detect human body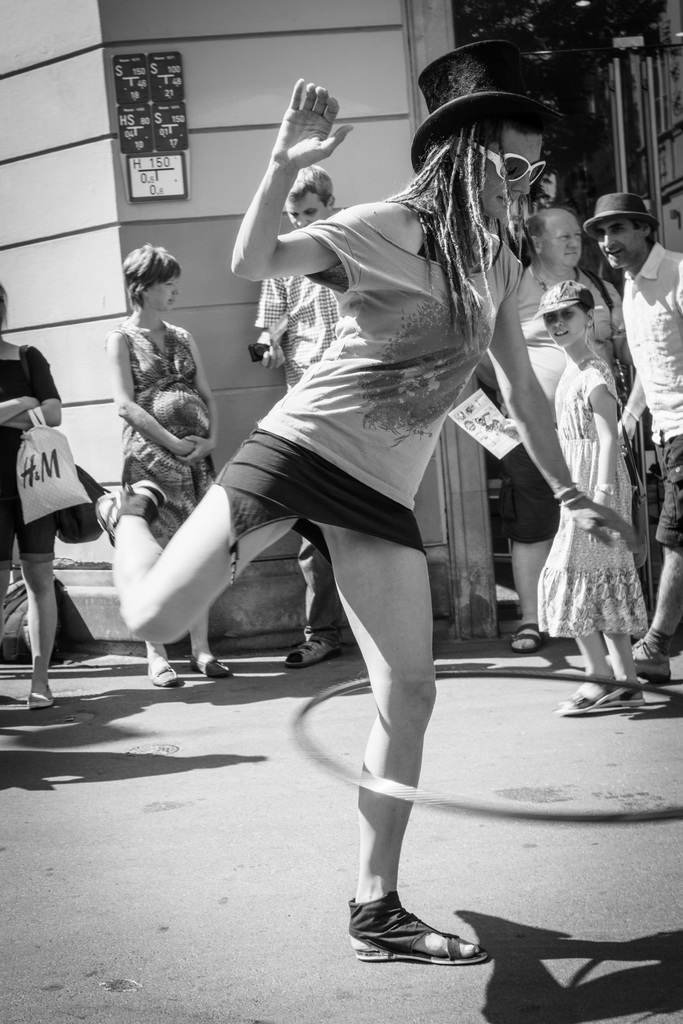
539 337 666 709
